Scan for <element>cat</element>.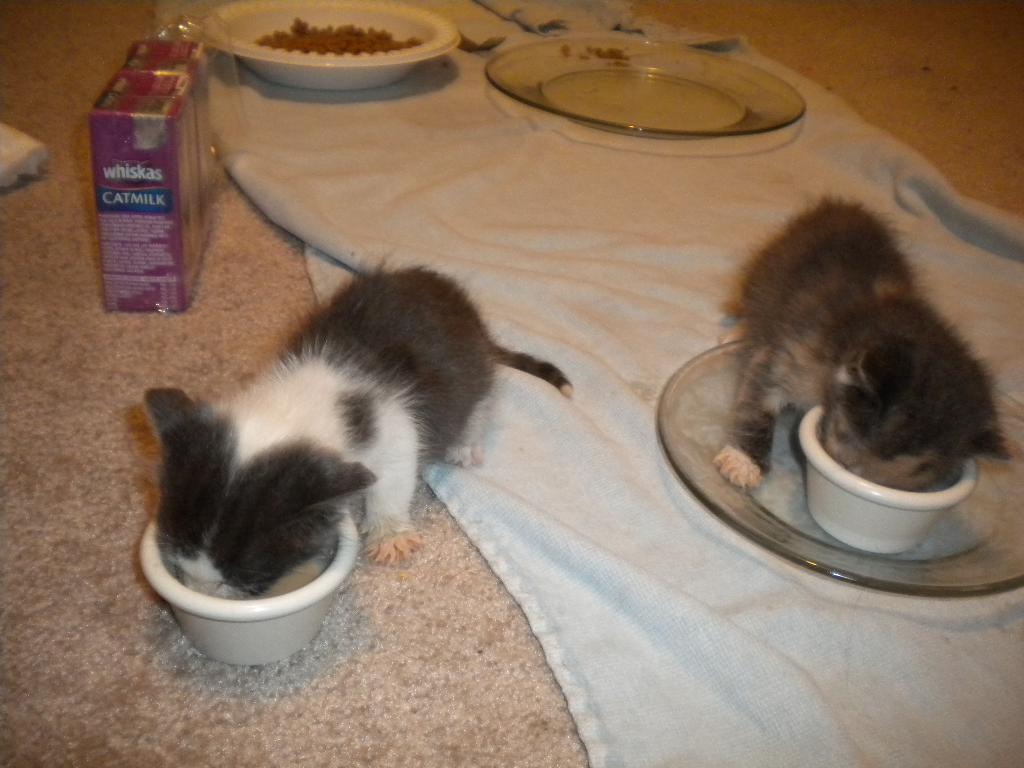
Scan result: [x1=138, y1=246, x2=576, y2=603].
